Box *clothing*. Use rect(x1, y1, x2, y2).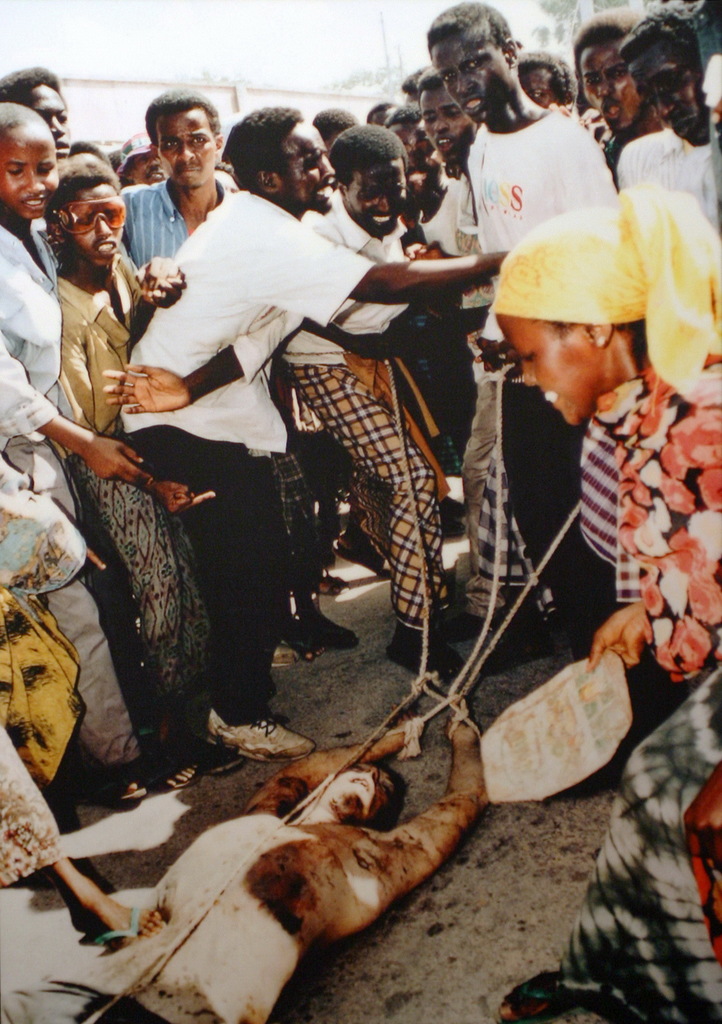
rect(105, 138, 344, 715).
